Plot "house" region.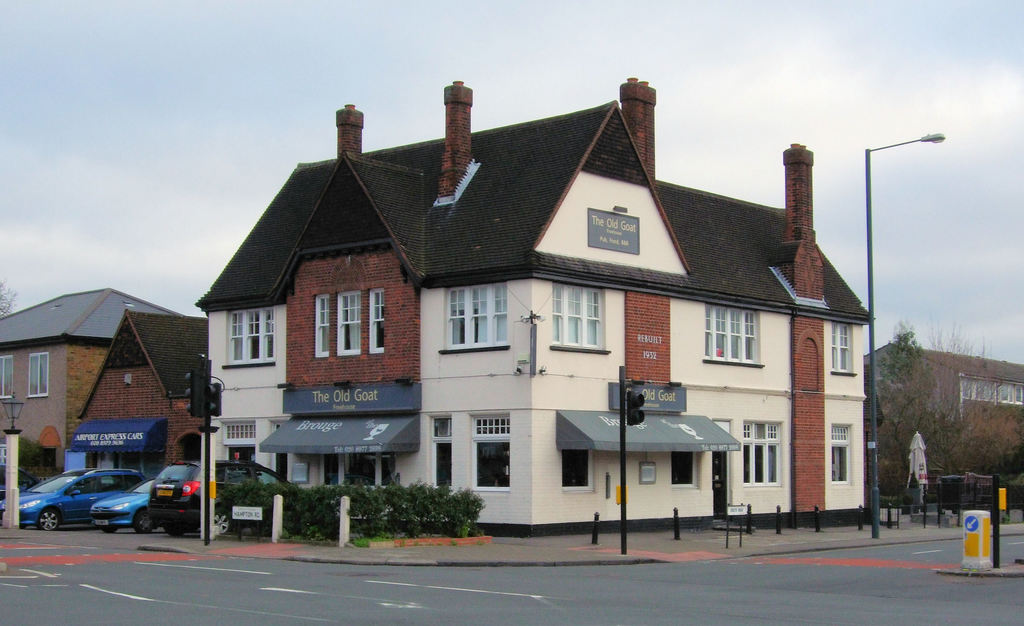
Plotted at (left=193, top=68, right=871, bottom=522).
